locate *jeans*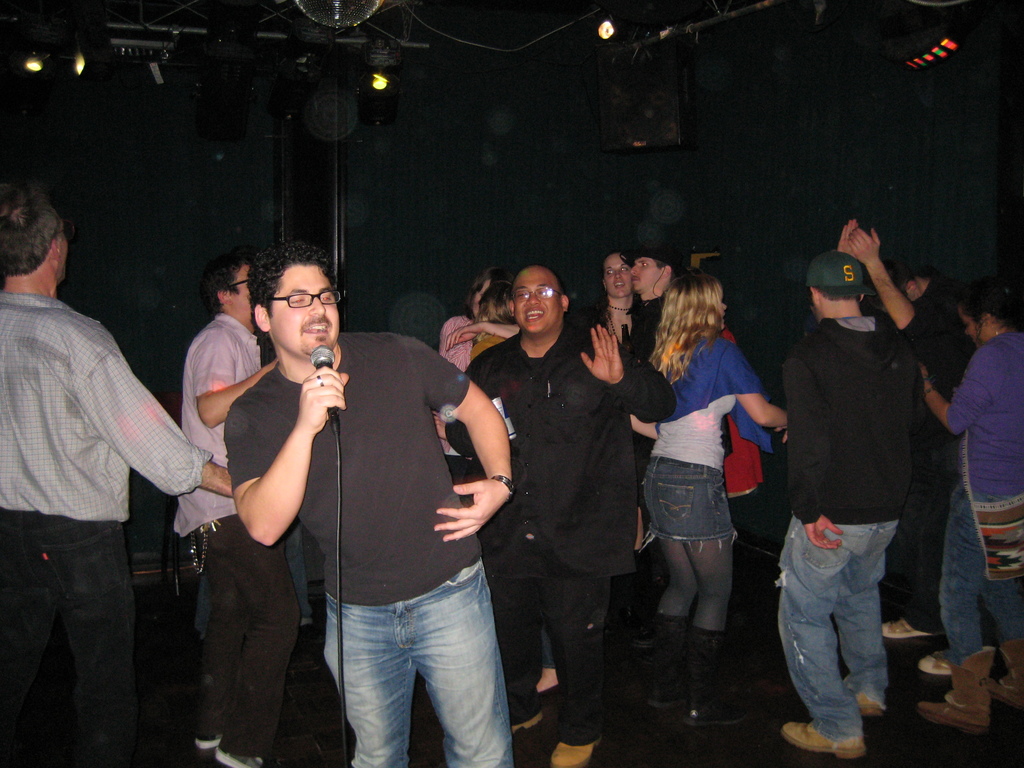
{"x1": 316, "y1": 593, "x2": 520, "y2": 767}
